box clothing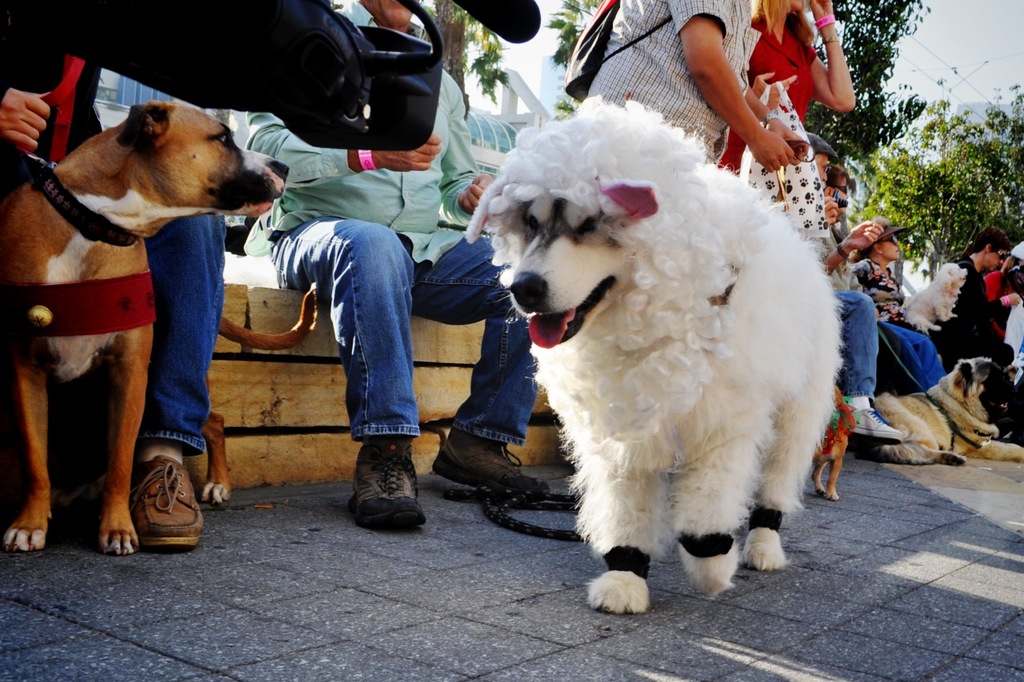
[0,69,104,198]
